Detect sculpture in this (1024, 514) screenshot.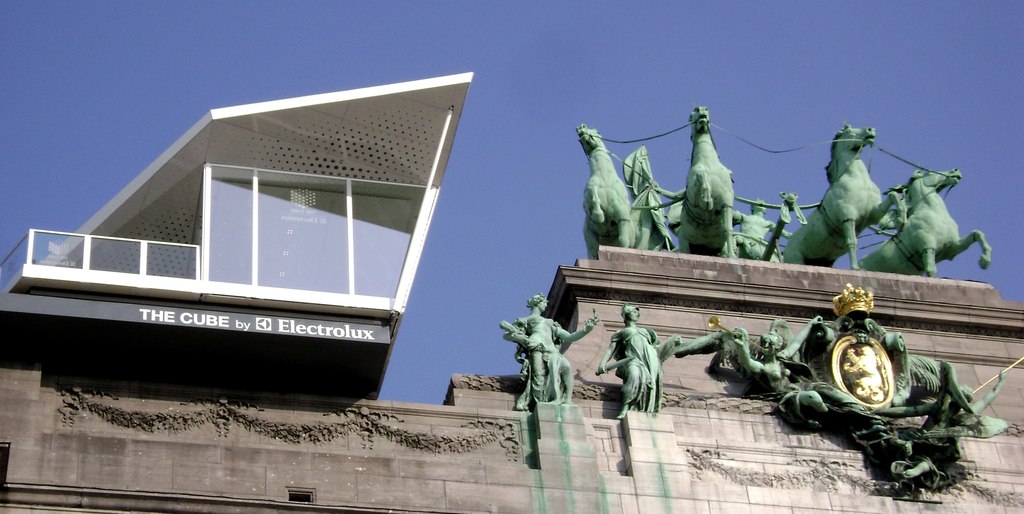
Detection: l=729, t=193, r=799, b=259.
